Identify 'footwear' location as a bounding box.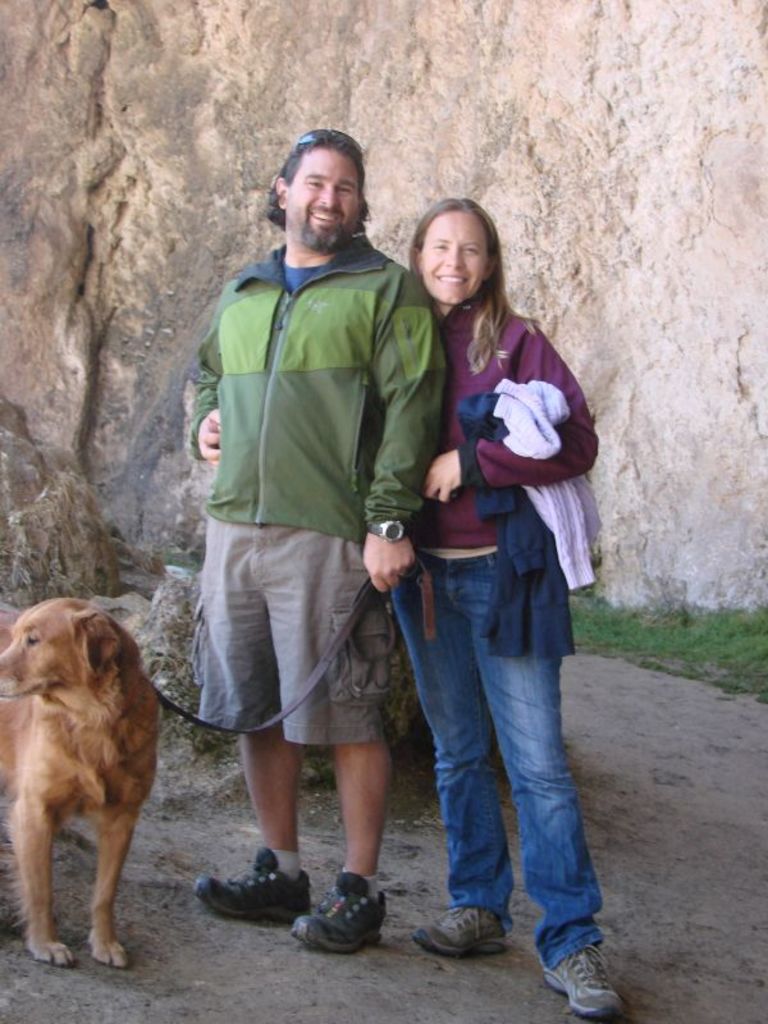
rect(406, 896, 515, 965).
